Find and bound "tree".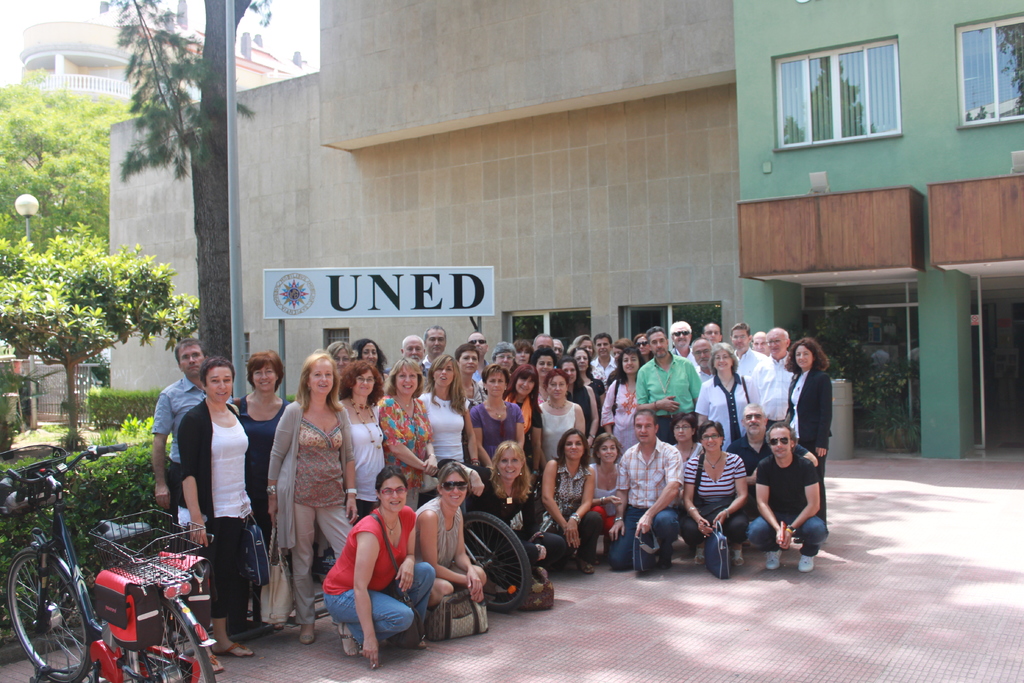
Bound: 0,67,140,254.
